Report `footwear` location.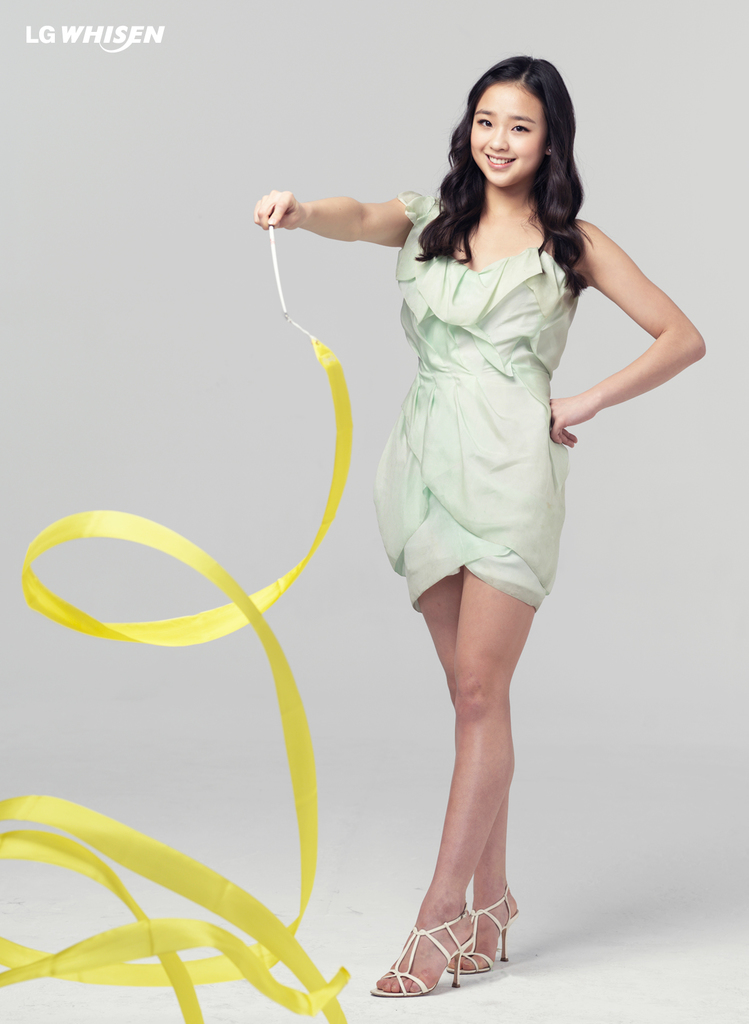
Report: 440:881:524:968.
